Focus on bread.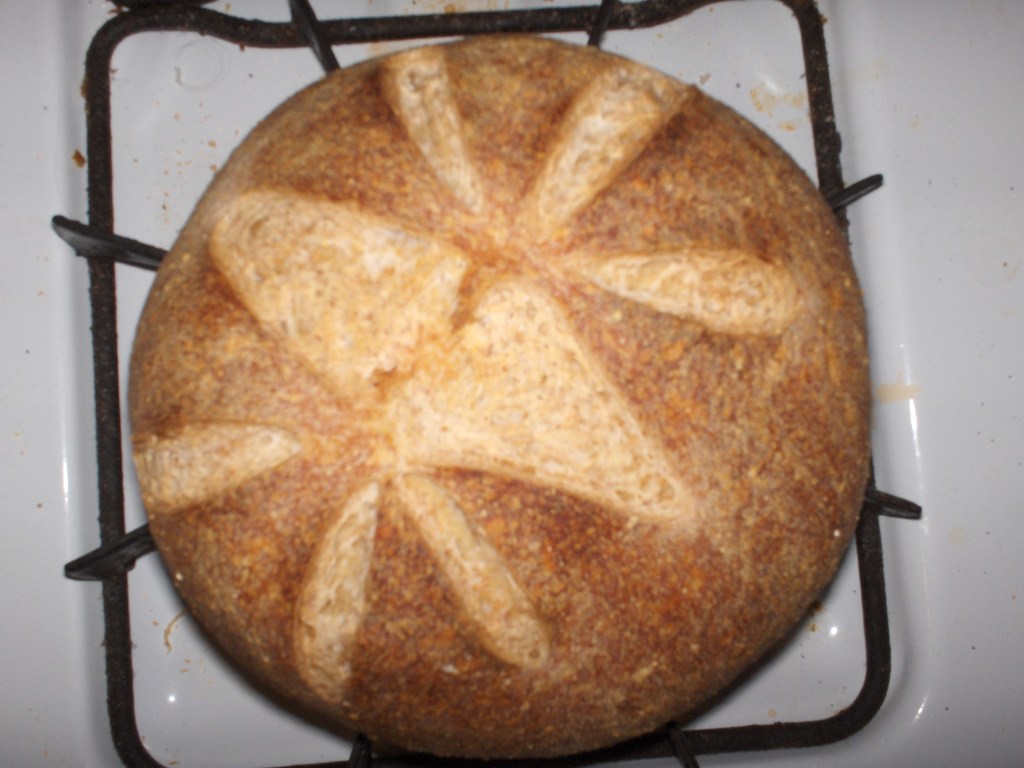
Focused at <box>125,27,862,760</box>.
